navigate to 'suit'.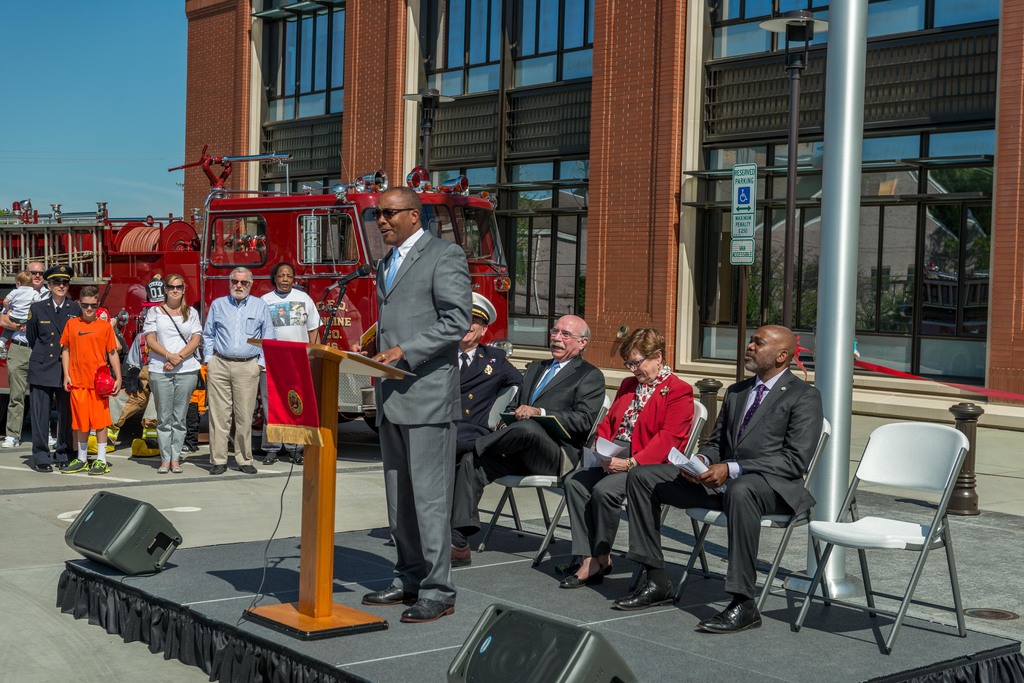
Navigation target: x1=621, y1=370, x2=820, y2=594.
